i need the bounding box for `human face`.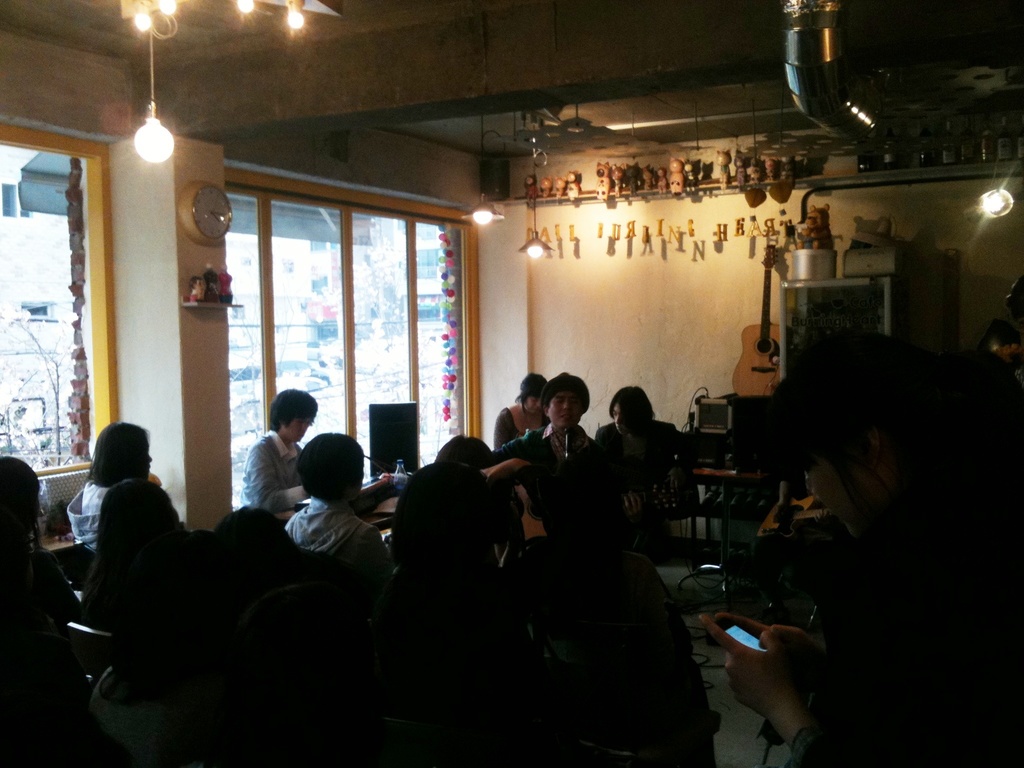
Here it is: pyautogui.locateOnScreen(524, 396, 540, 413).
